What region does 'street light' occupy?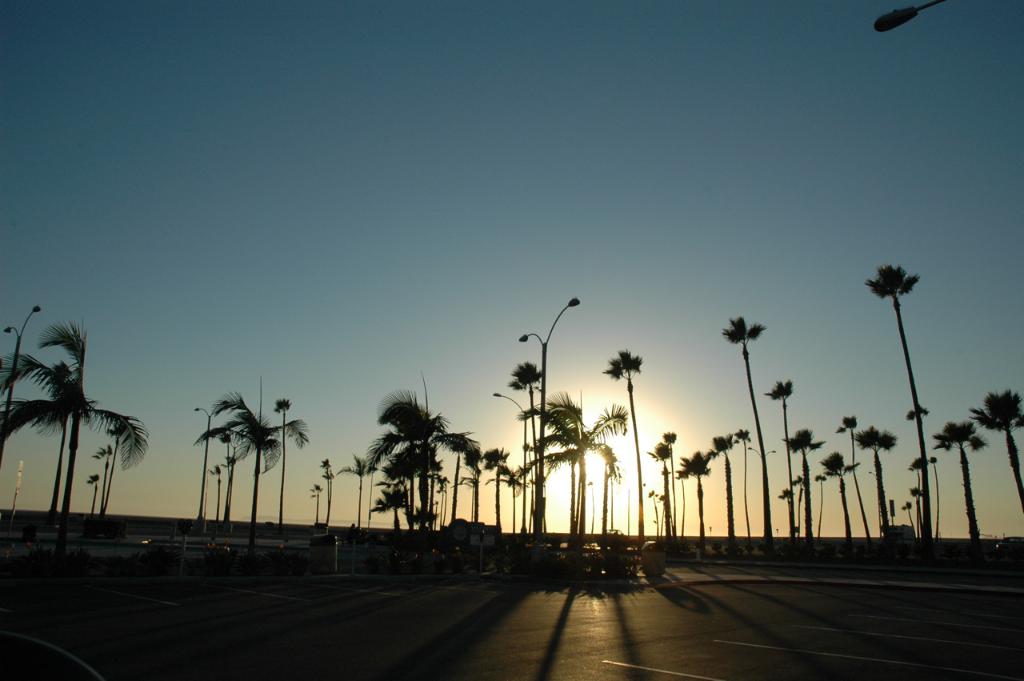
BBox(869, 470, 884, 535).
